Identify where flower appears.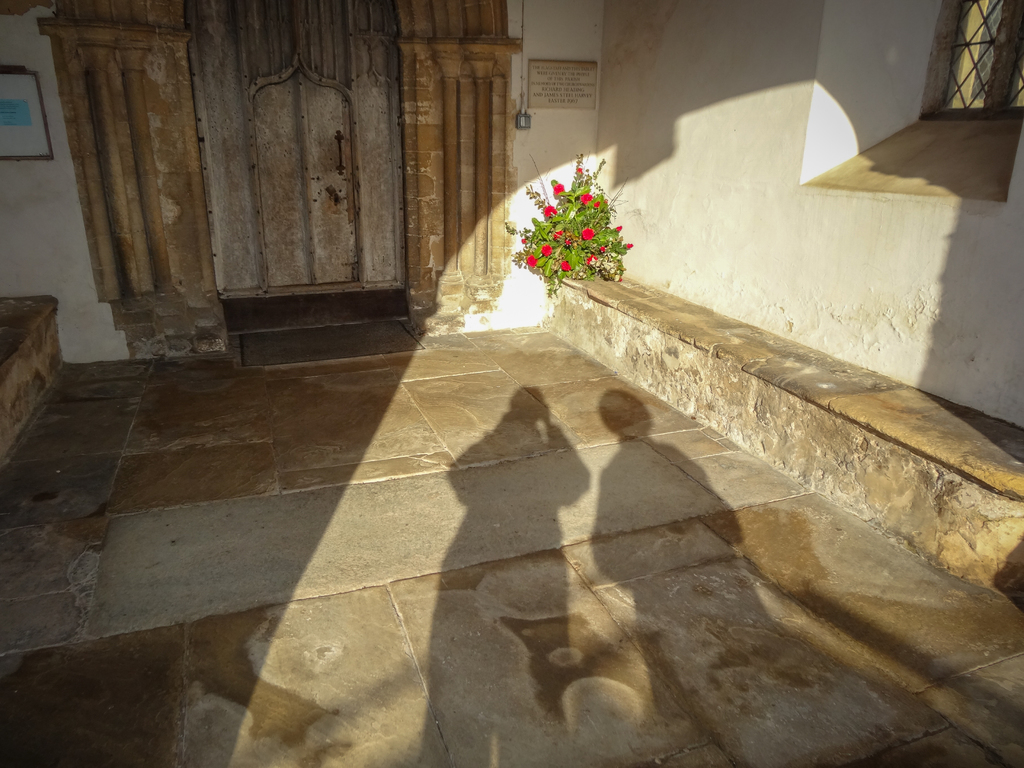
Appears at <bbox>593, 199, 600, 209</bbox>.
